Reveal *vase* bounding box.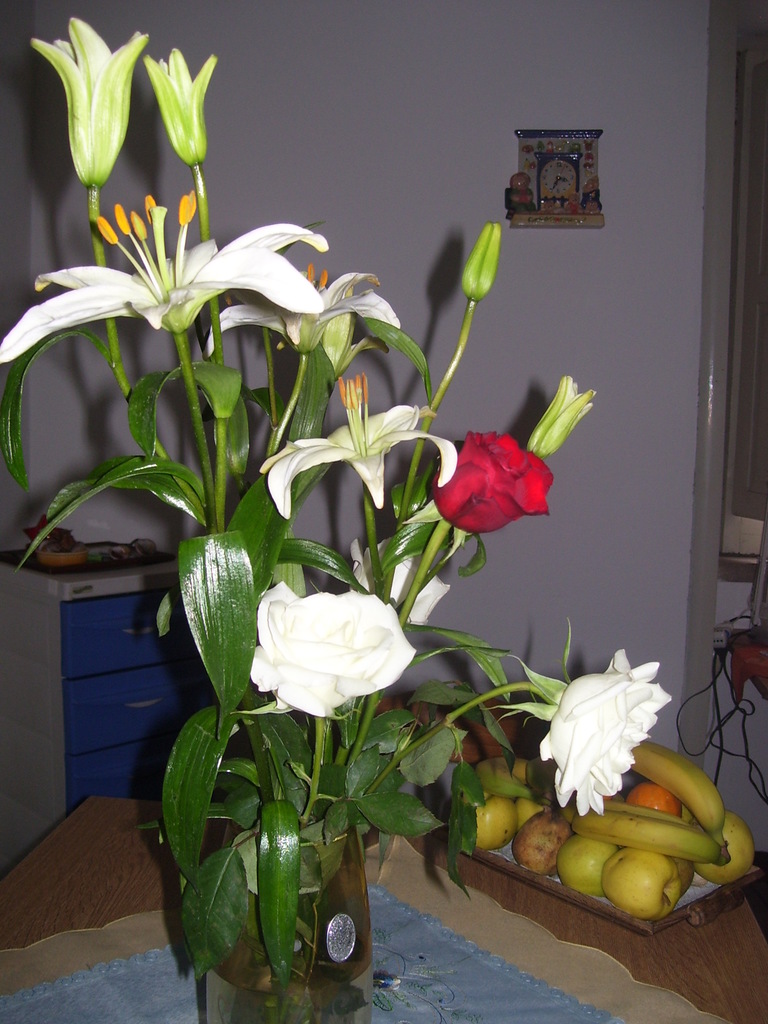
Revealed: l=201, t=822, r=374, b=1023.
